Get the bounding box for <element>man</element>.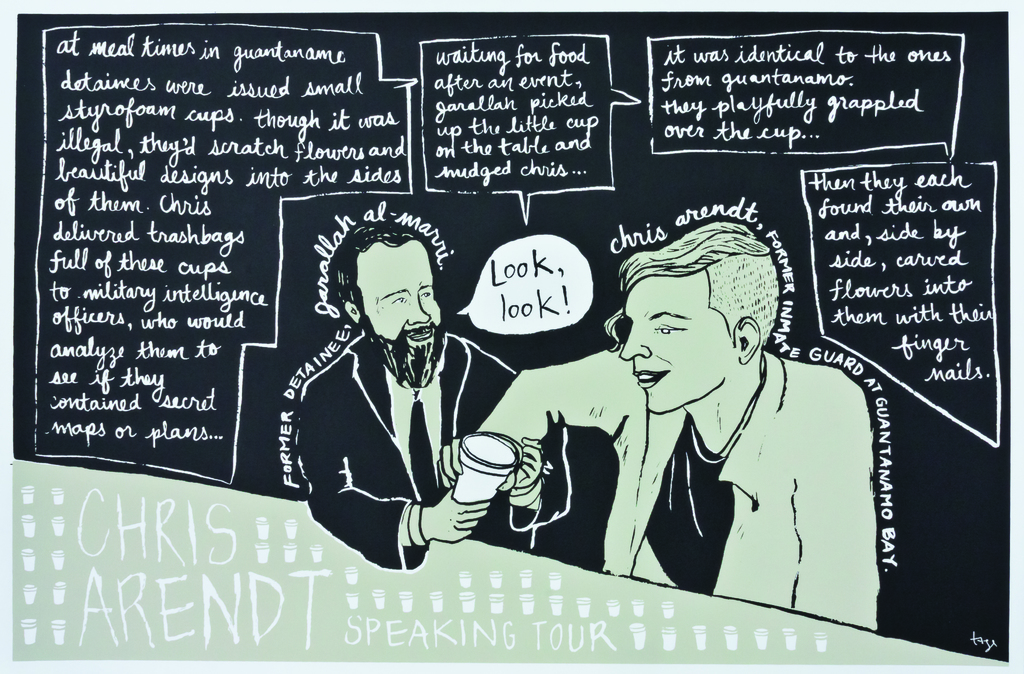
(left=275, top=213, right=486, bottom=580).
